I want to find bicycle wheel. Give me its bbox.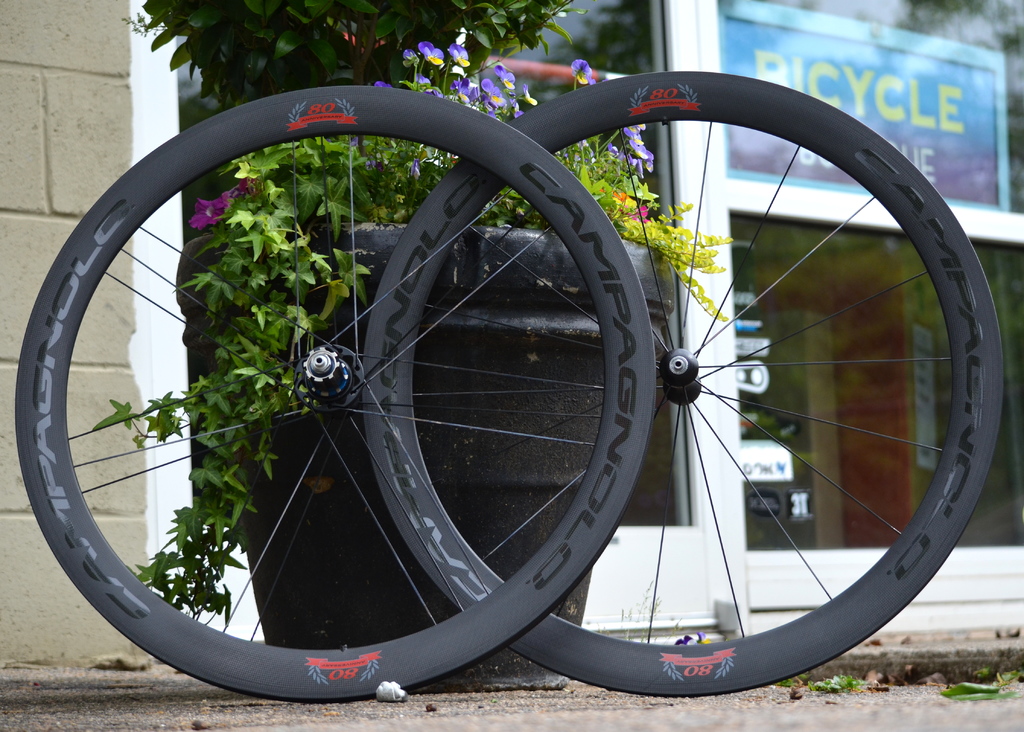
bbox(54, 150, 613, 653).
